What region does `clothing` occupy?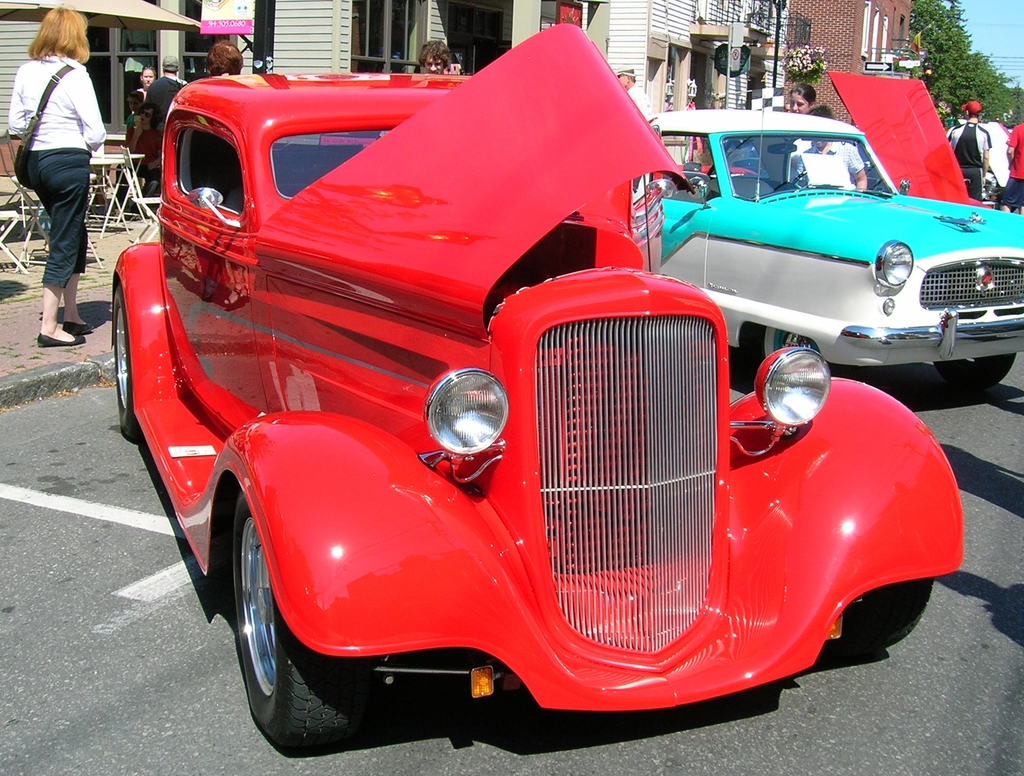
left=945, top=128, right=993, bottom=204.
